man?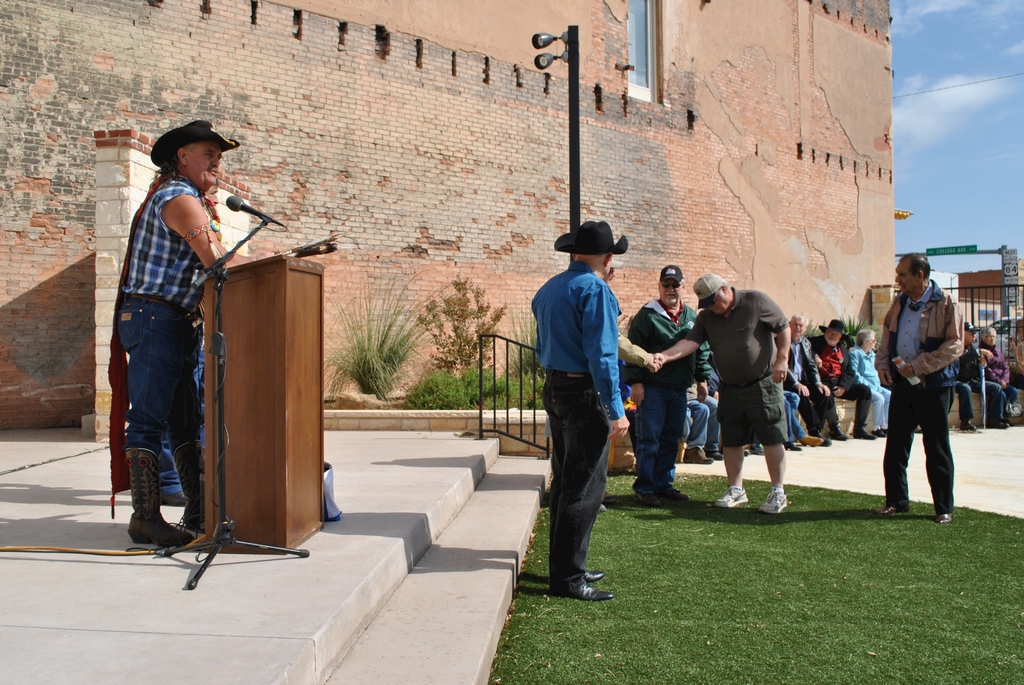
[left=633, top=270, right=695, bottom=513]
